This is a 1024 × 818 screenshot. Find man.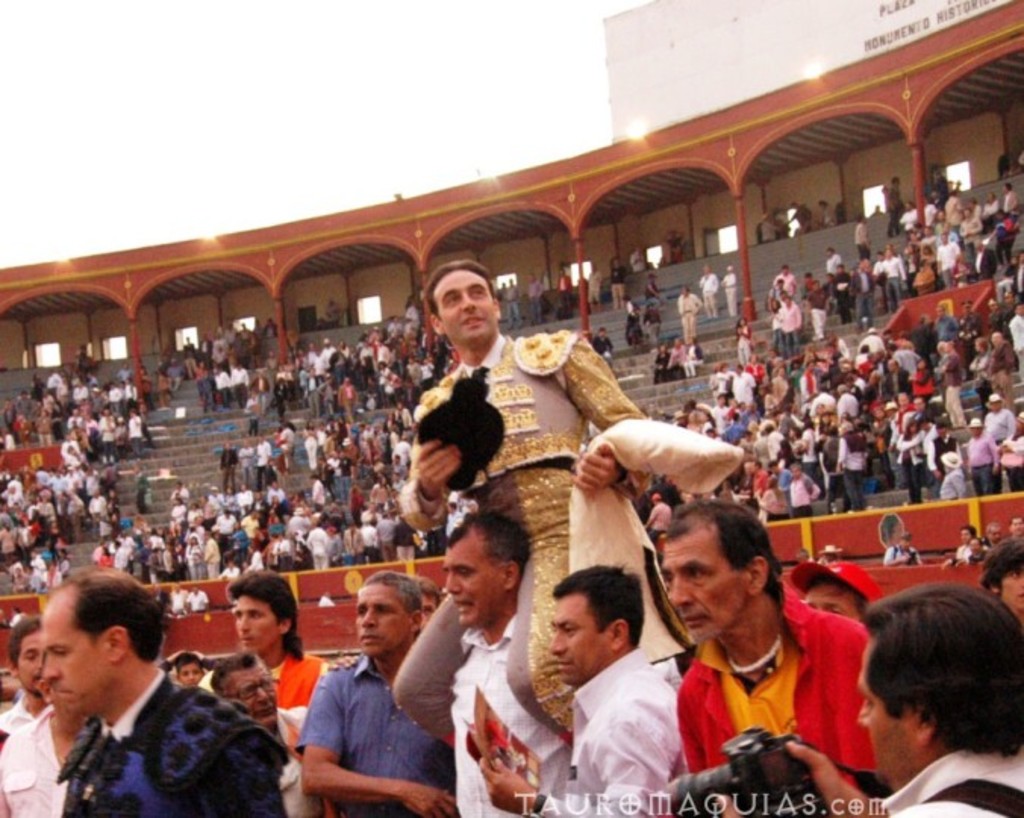
Bounding box: {"x1": 30, "y1": 550, "x2": 47, "y2": 591}.
